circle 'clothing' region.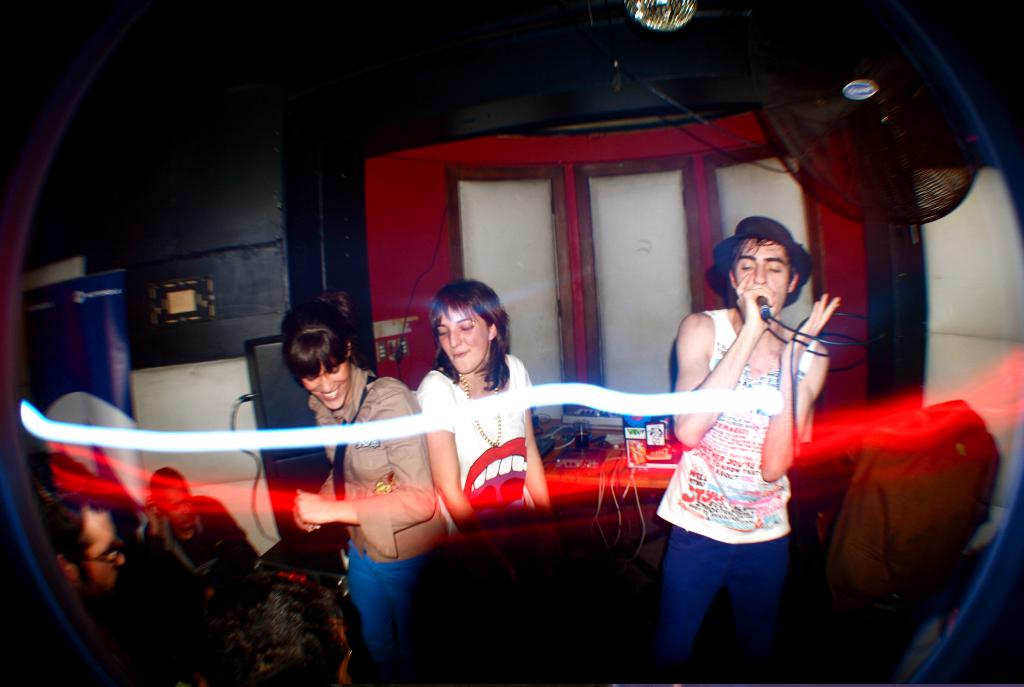
Region: {"left": 136, "top": 493, "right": 257, "bottom": 629}.
